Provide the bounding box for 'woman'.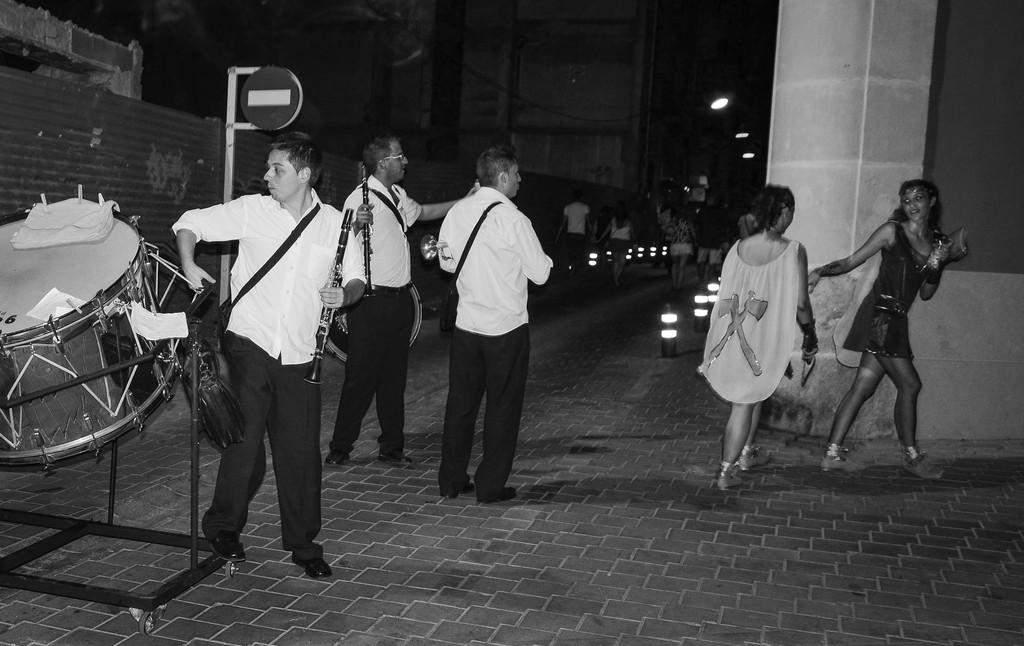
locate(598, 210, 632, 285).
